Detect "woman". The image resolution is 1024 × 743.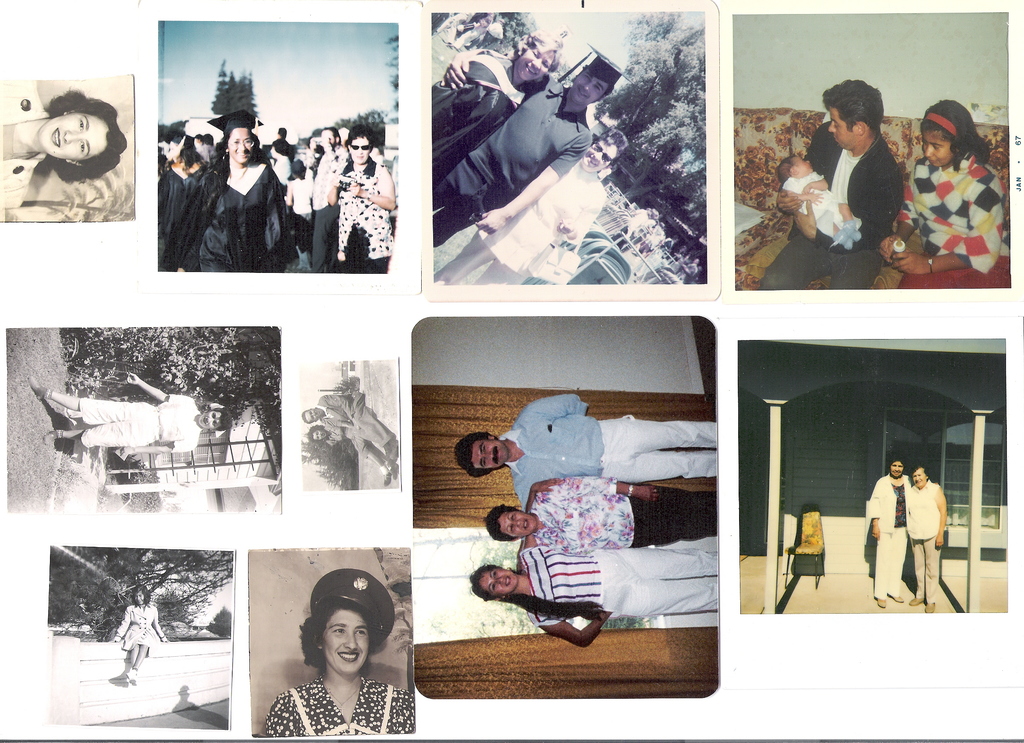
box=[110, 584, 165, 687].
